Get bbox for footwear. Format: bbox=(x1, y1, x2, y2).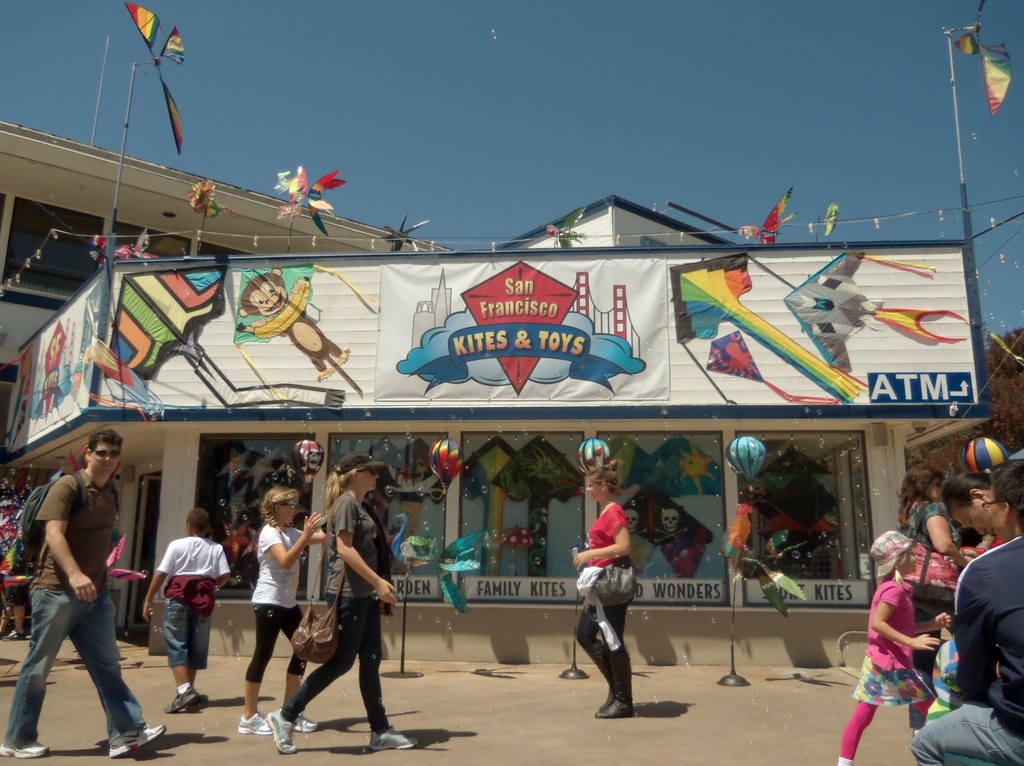
bbox=(103, 726, 169, 756).
